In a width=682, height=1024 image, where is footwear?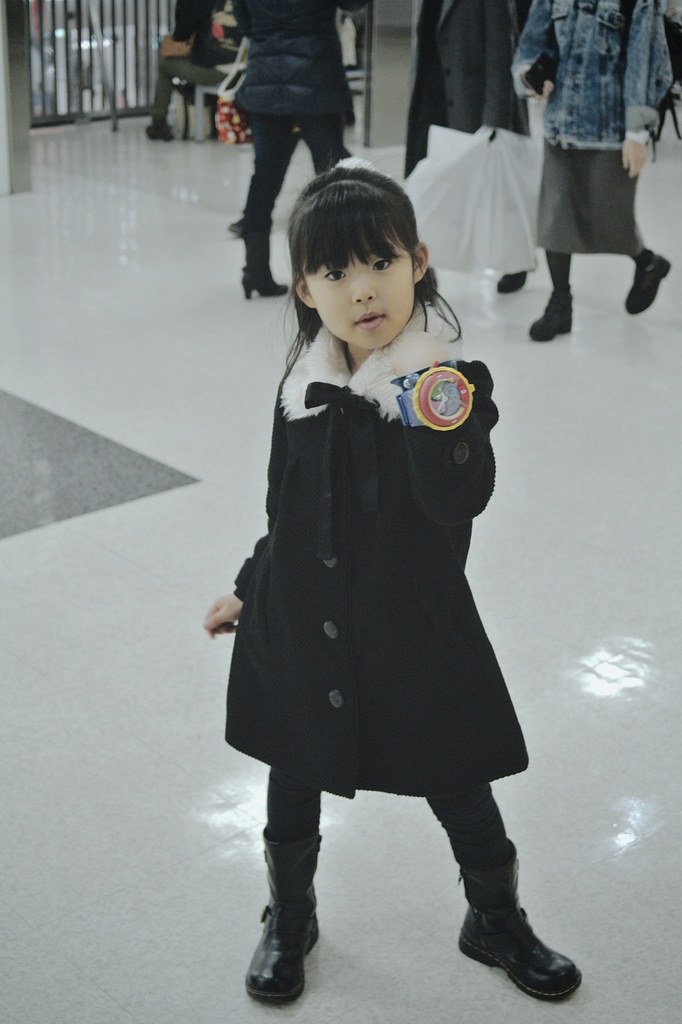
x1=455, y1=832, x2=590, y2=996.
